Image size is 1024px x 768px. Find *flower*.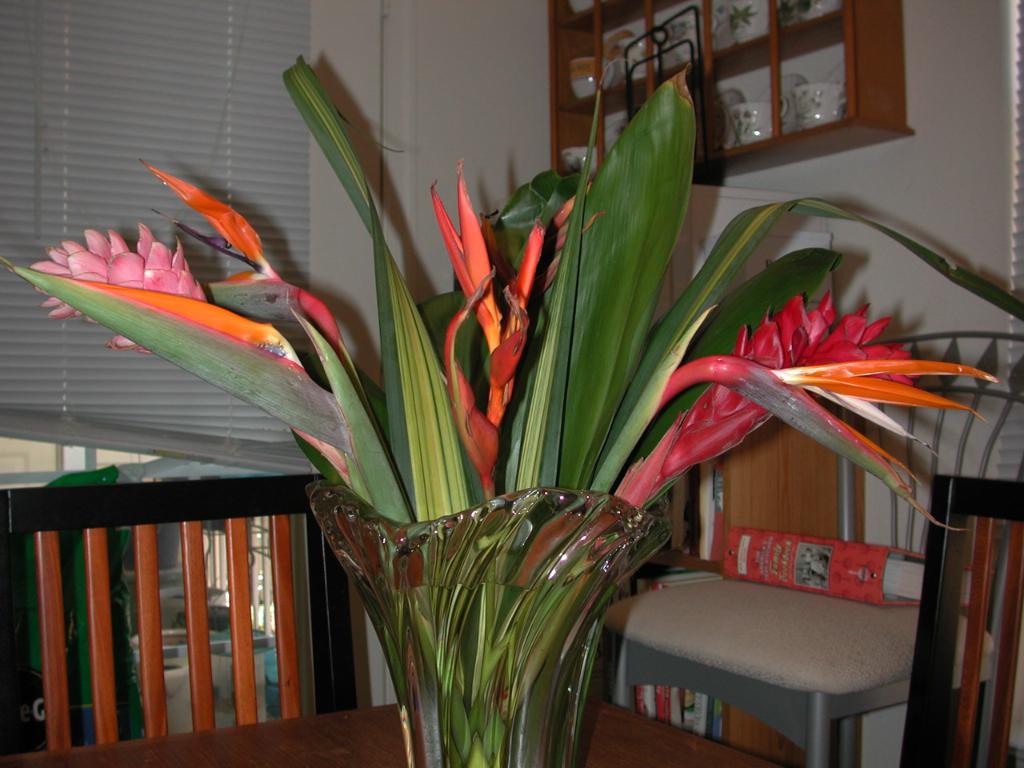
pyautogui.locateOnScreen(624, 296, 914, 520).
